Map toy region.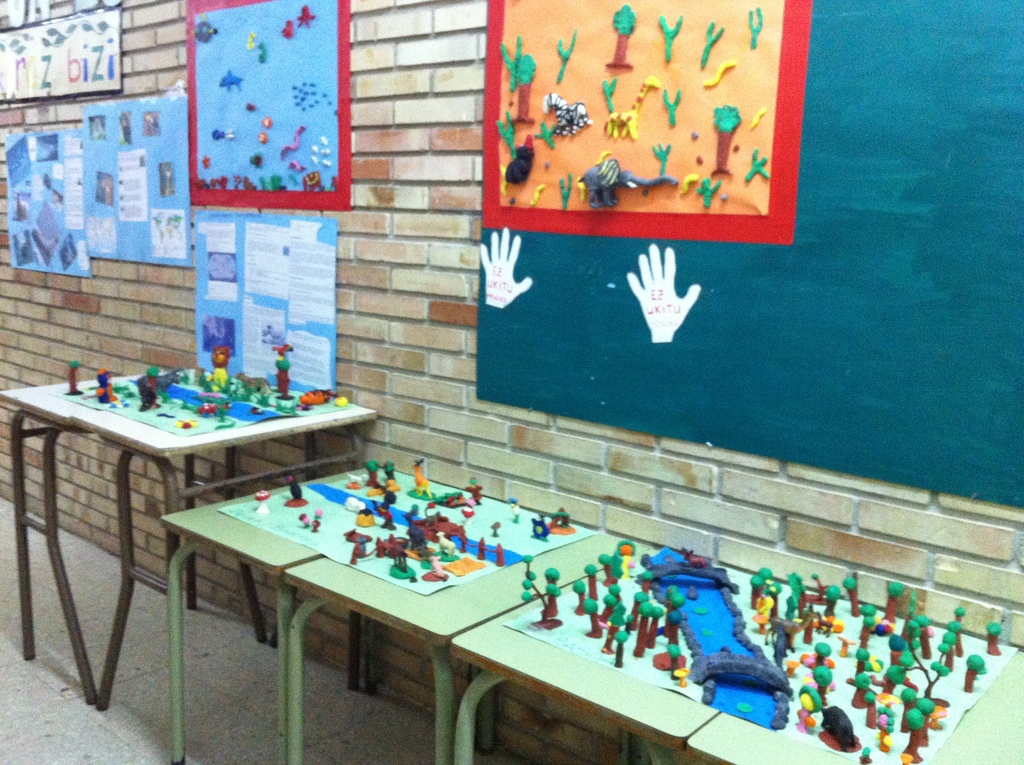
Mapped to Rect(211, 131, 228, 141).
